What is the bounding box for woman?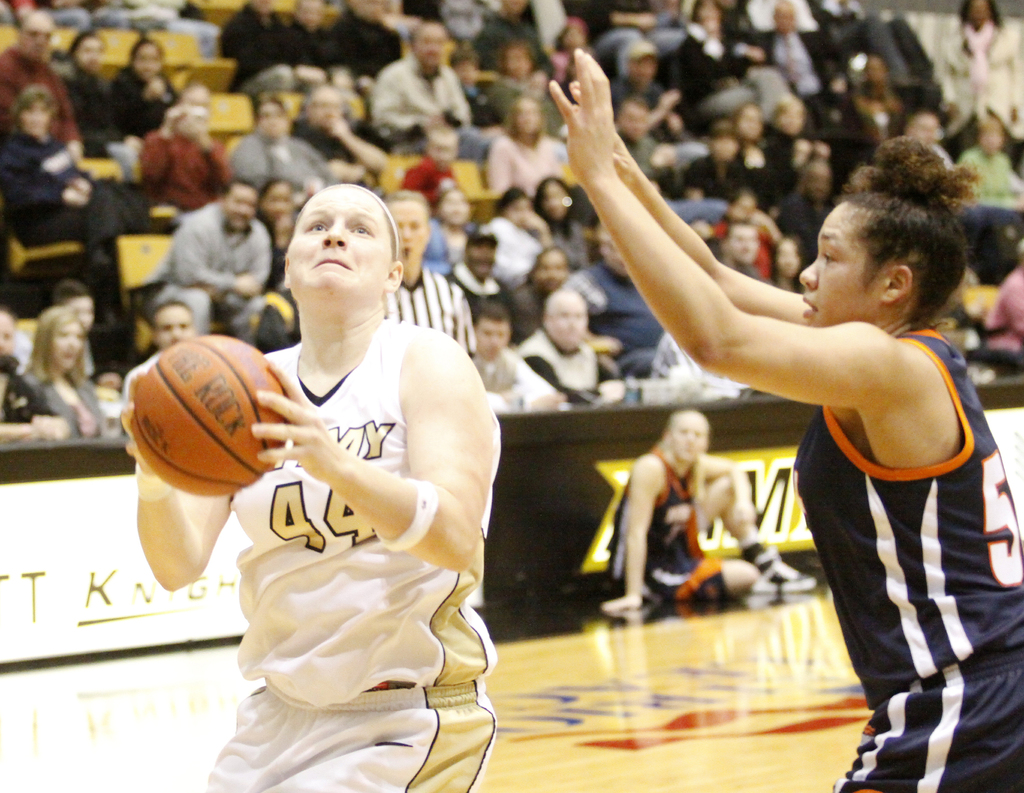
BBox(0, 309, 76, 441).
